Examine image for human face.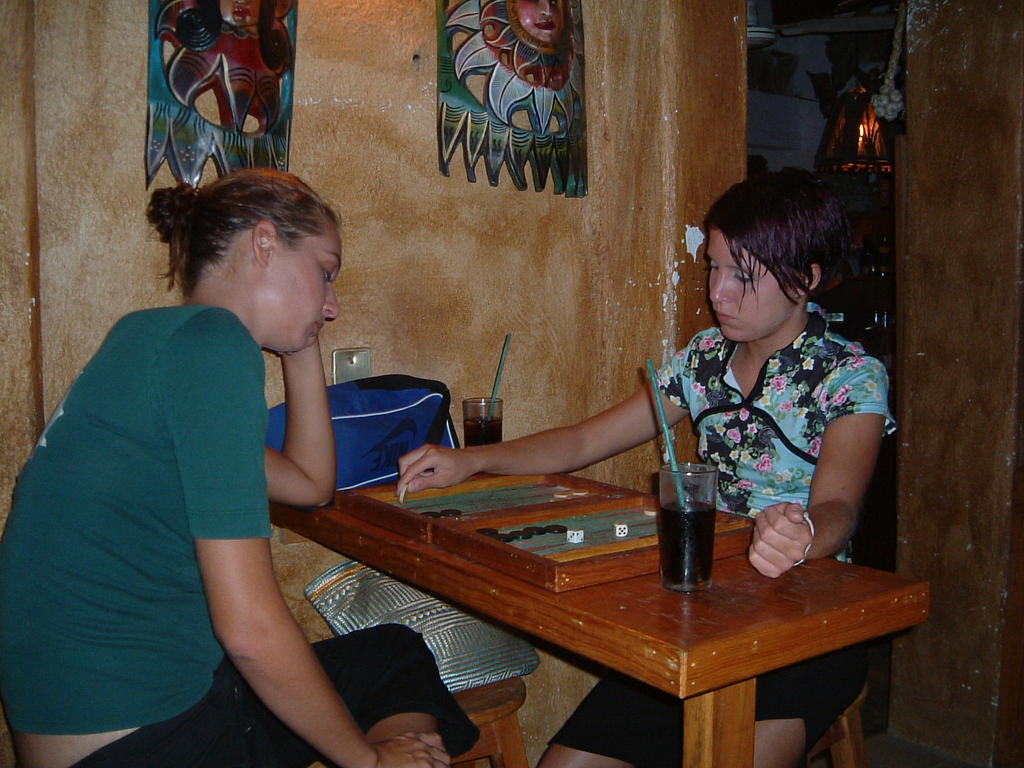
Examination result: BBox(704, 232, 801, 344).
